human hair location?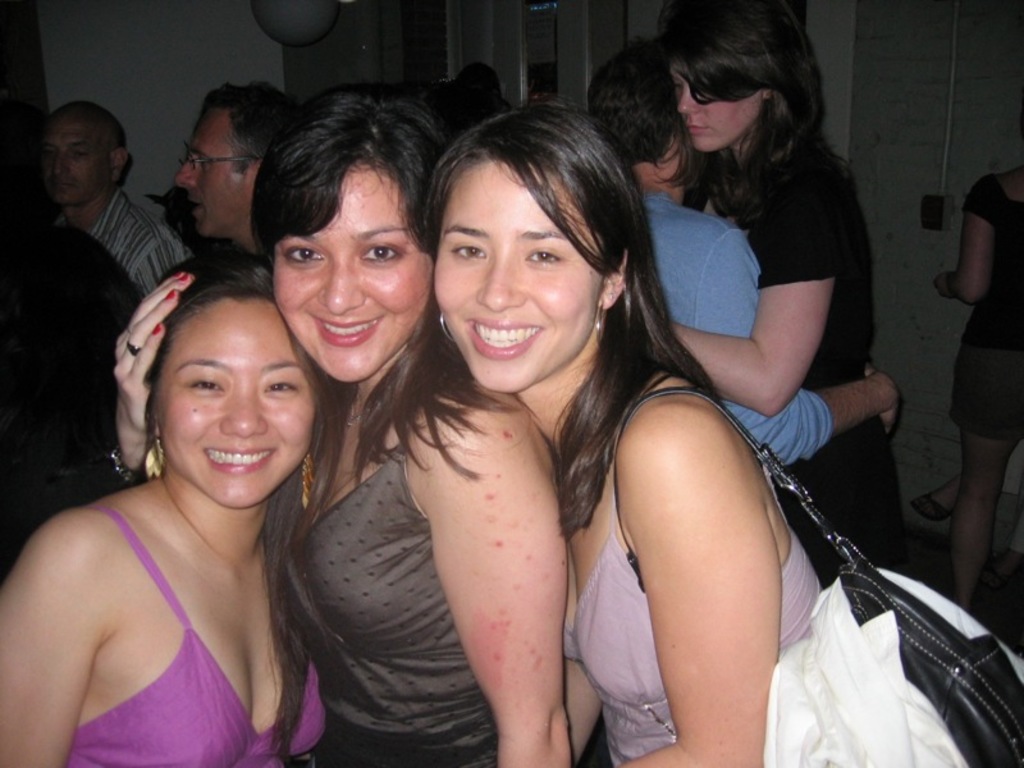
<box>413,90,728,548</box>
